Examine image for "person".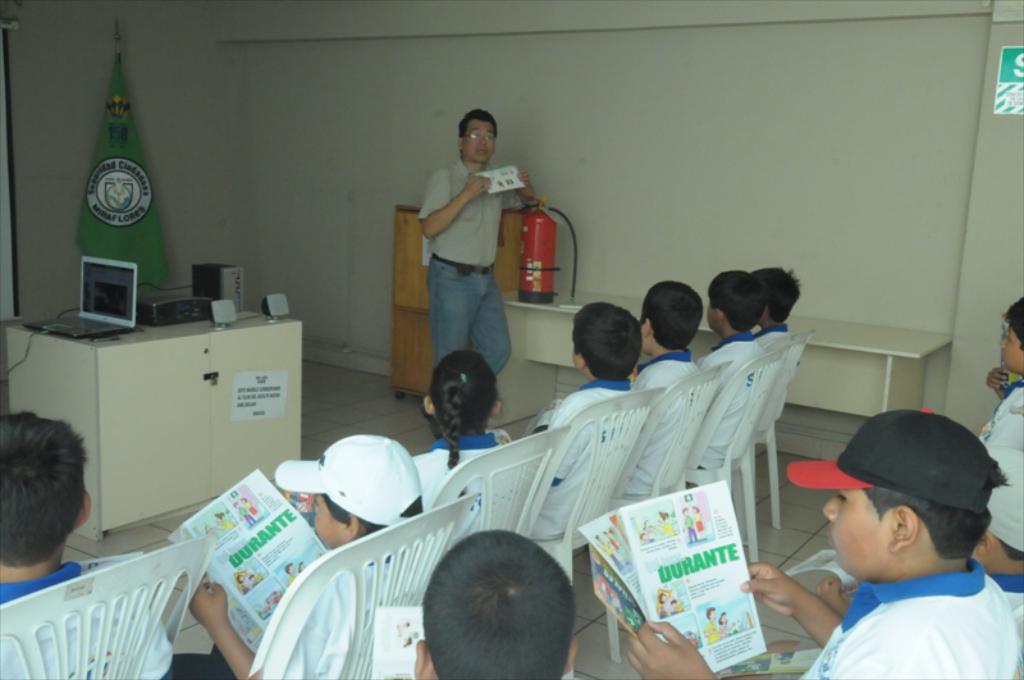
Examination result: rect(284, 562, 294, 589).
